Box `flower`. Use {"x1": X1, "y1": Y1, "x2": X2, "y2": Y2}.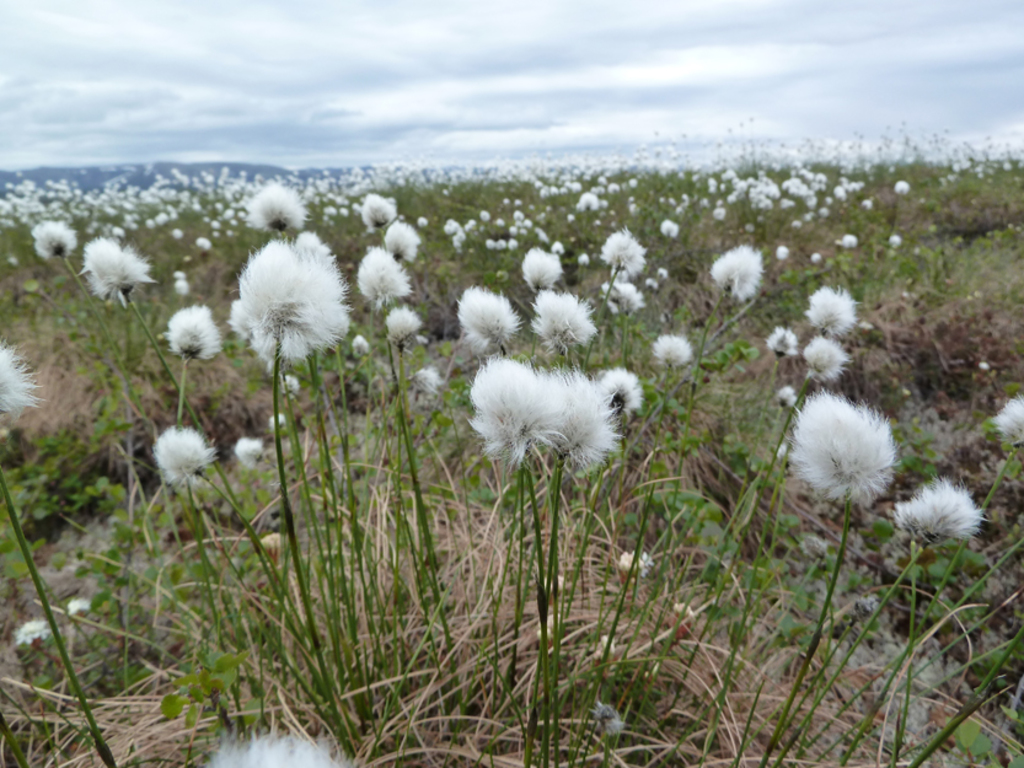
{"x1": 895, "y1": 478, "x2": 988, "y2": 543}.
